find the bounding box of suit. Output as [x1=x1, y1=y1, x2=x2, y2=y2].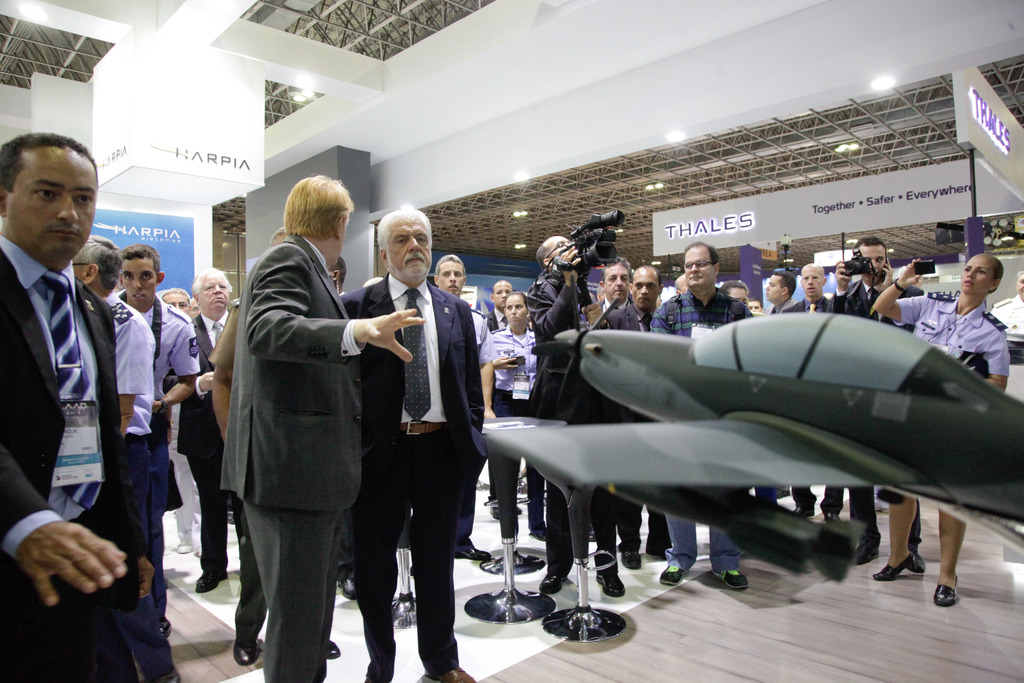
[x1=782, y1=298, x2=837, y2=513].
